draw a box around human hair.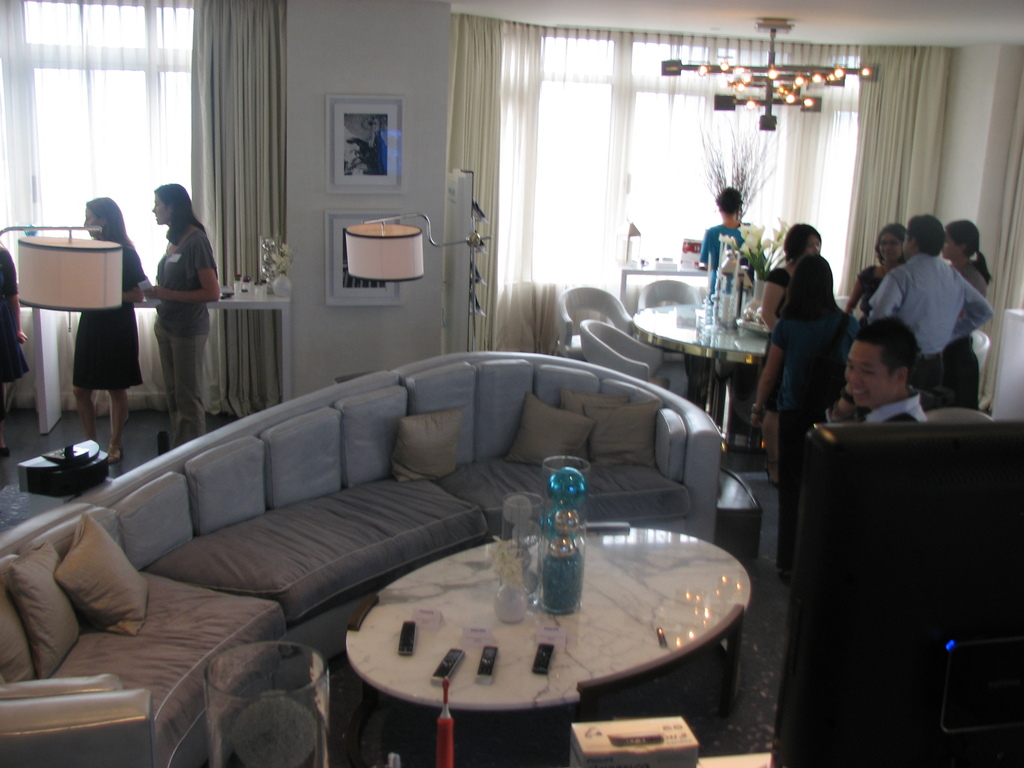
{"left": 154, "top": 182, "right": 206, "bottom": 246}.
